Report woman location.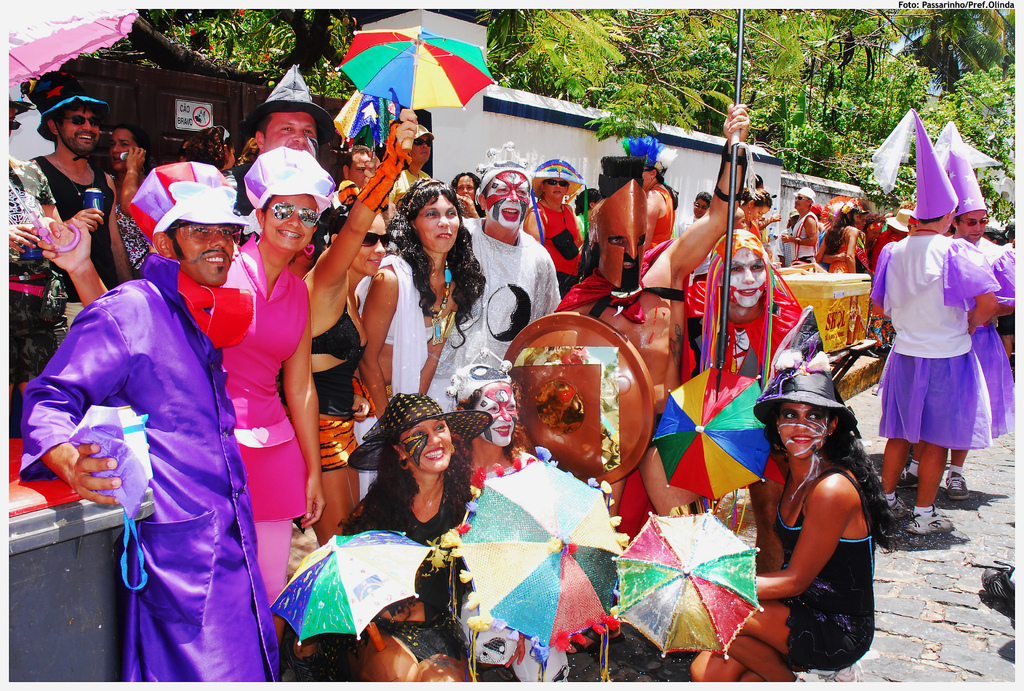
Report: Rect(349, 175, 493, 513).
